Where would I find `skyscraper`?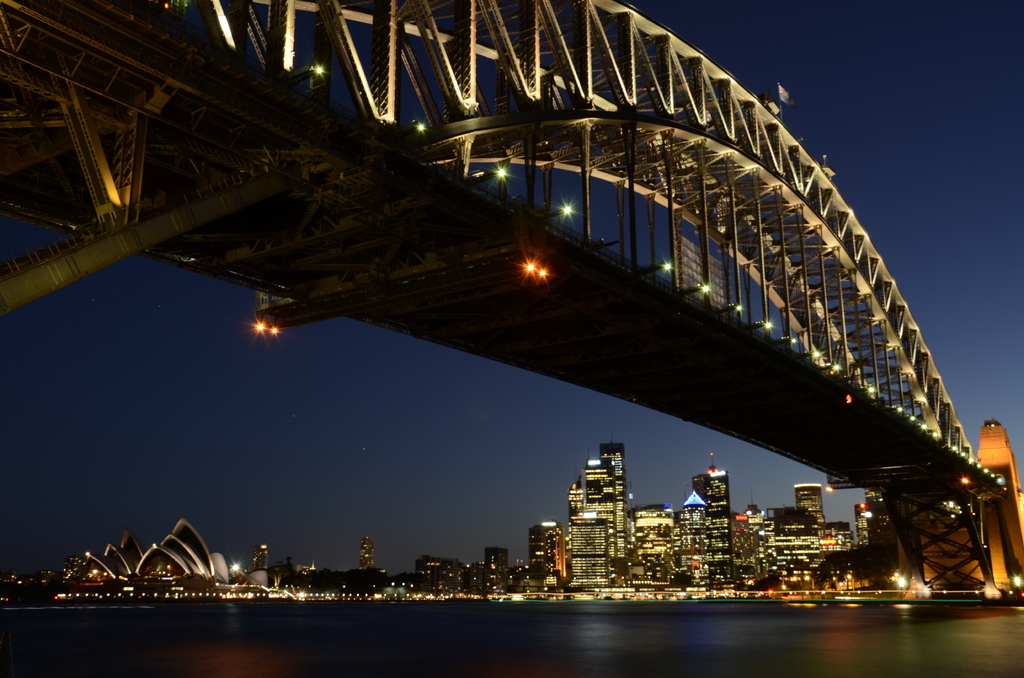
At x1=600, y1=432, x2=624, y2=561.
